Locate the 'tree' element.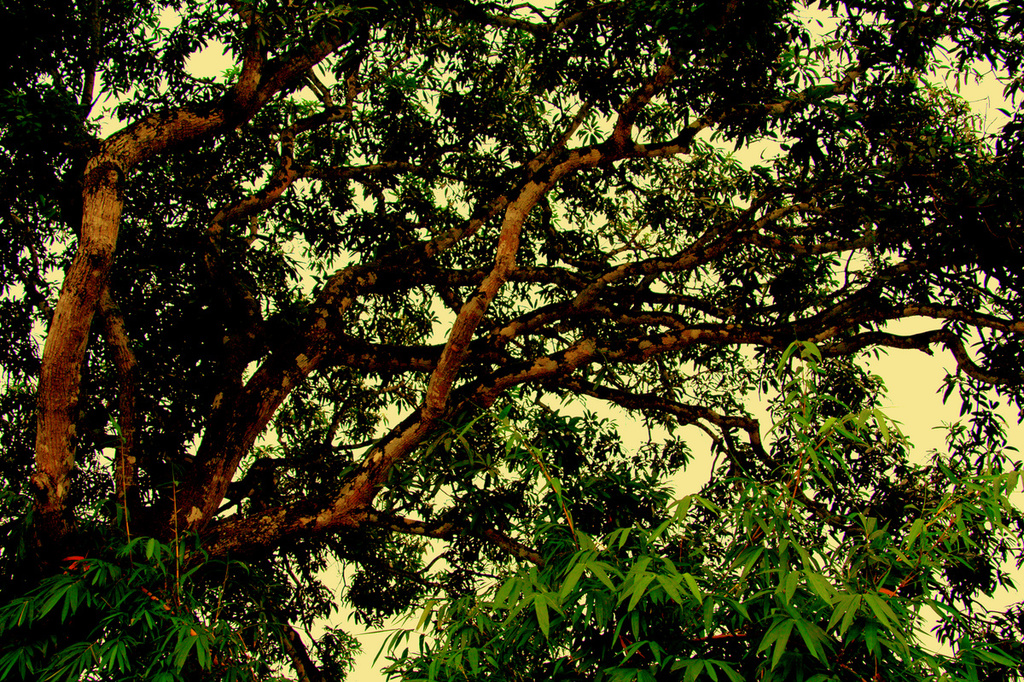
Element bbox: bbox=(0, 0, 1023, 681).
